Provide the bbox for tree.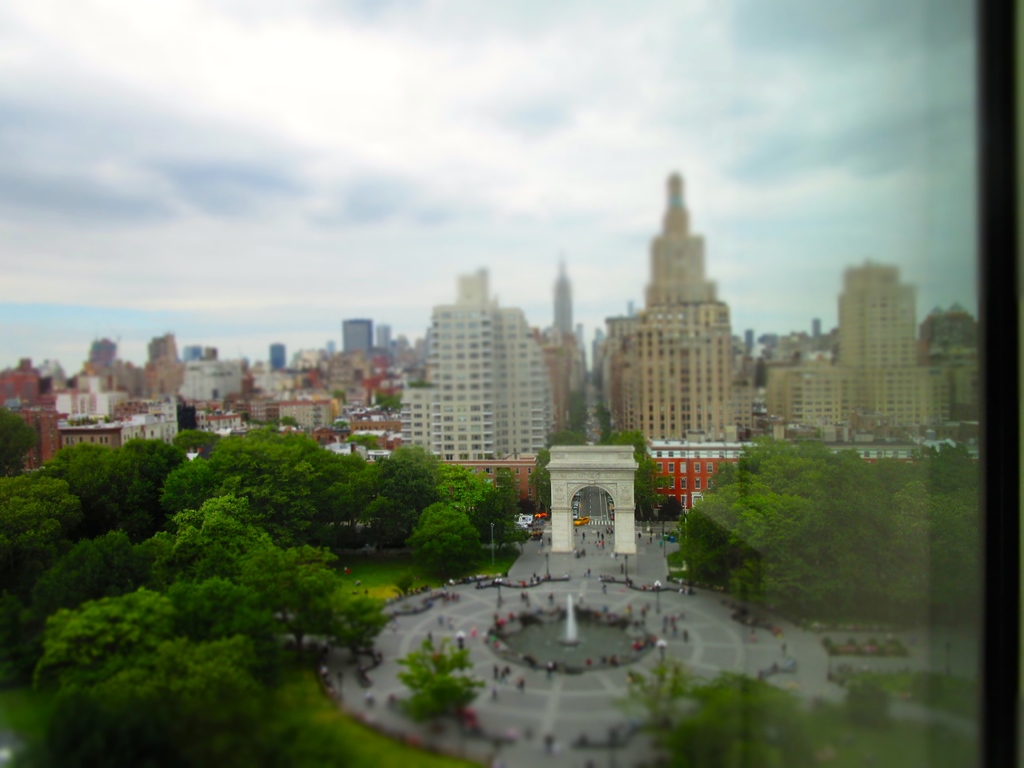
(663,678,797,765).
